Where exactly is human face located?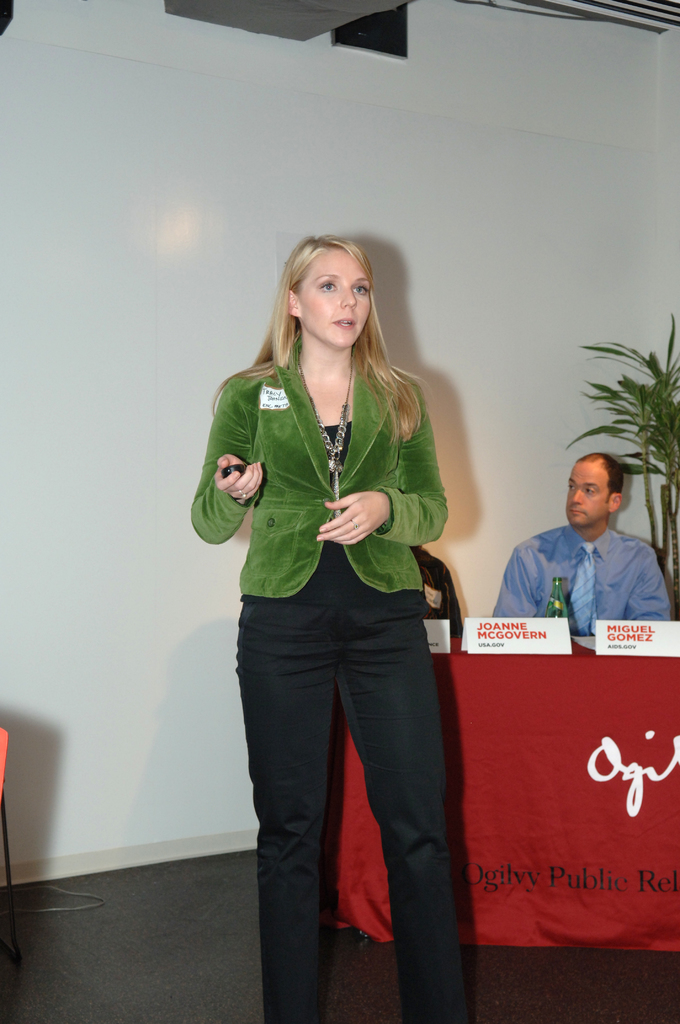
Its bounding box is locate(298, 246, 364, 348).
